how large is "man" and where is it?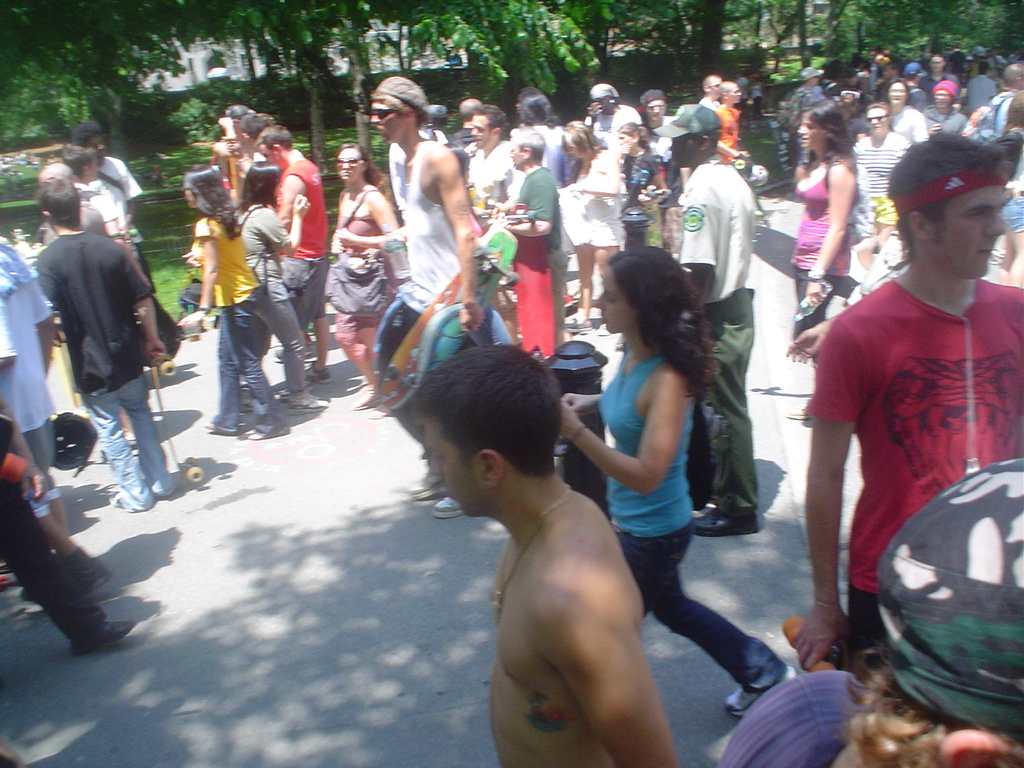
Bounding box: detection(966, 62, 996, 116).
